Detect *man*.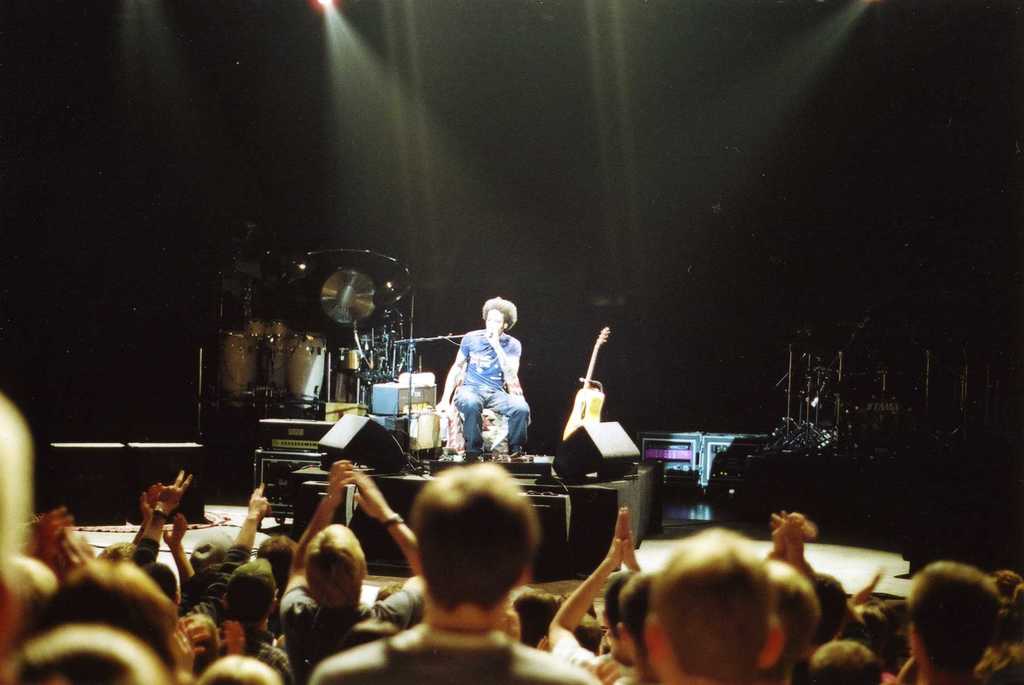
Detected at {"x1": 438, "y1": 306, "x2": 541, "y2": 466}.
